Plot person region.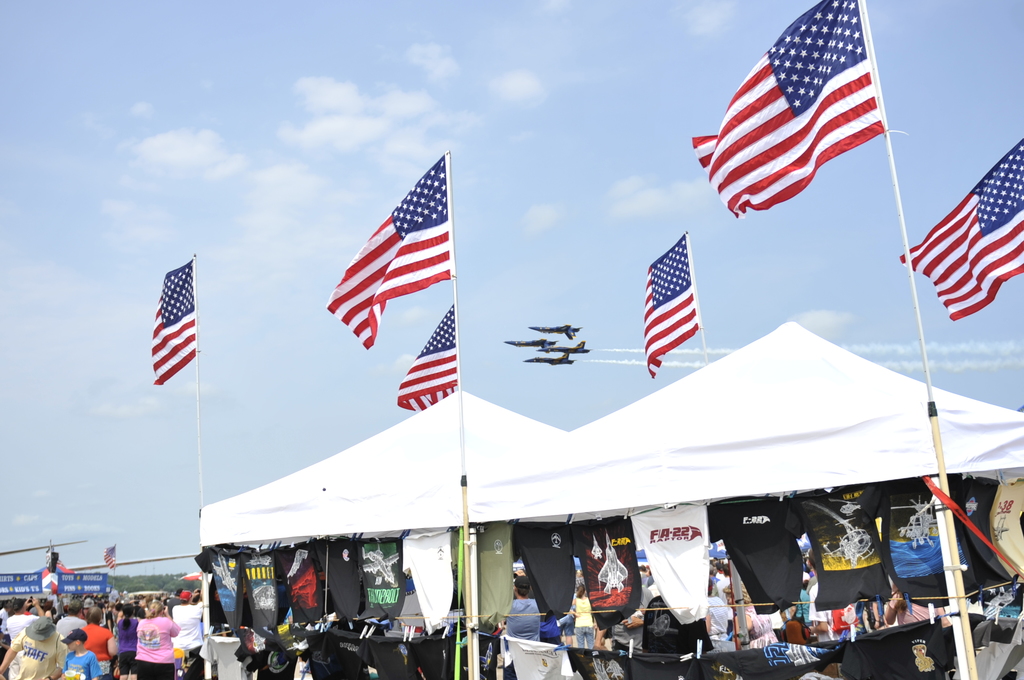
Plotted at rect(171, 590, 205, 670).
